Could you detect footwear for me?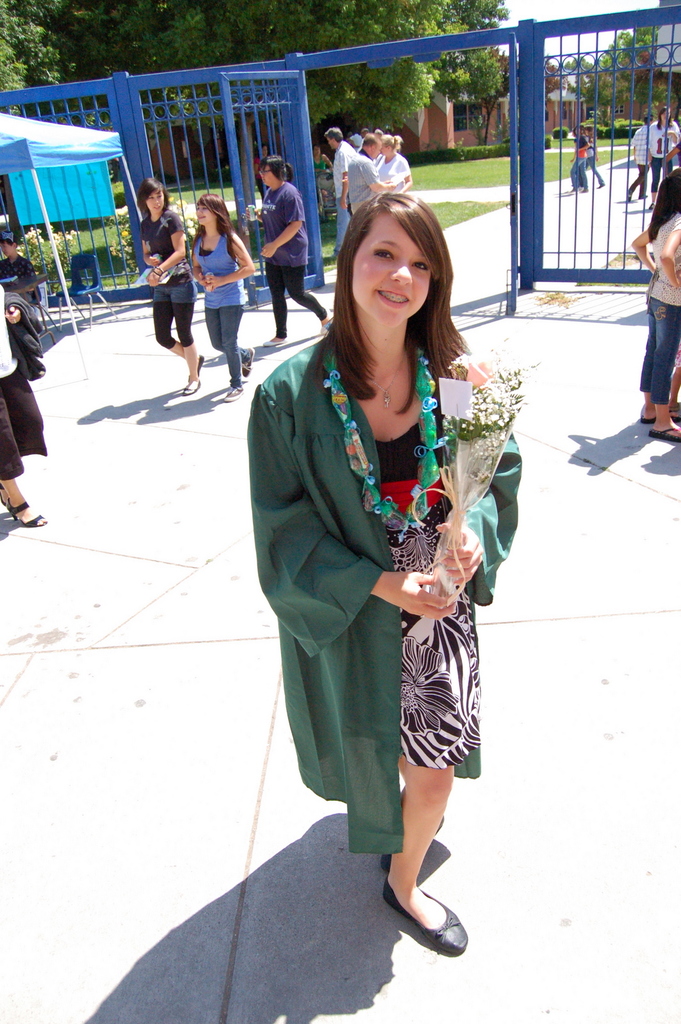
Detection result: 221, 378, 246, 399.
